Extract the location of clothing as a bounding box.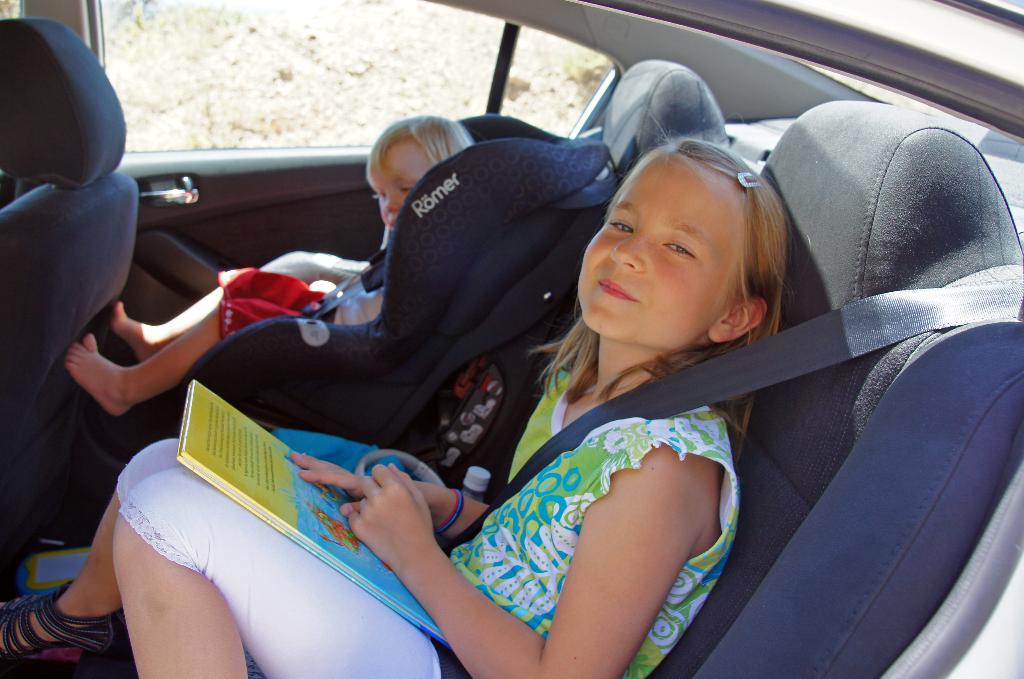
l=102, t=266, r=392, b=429.
